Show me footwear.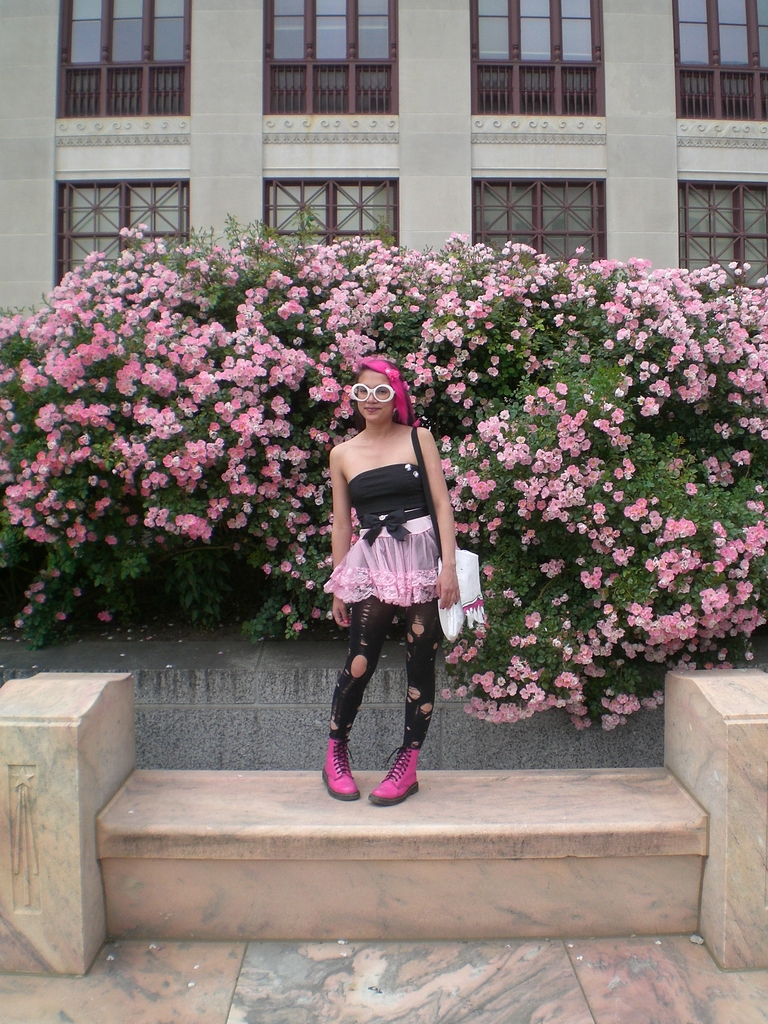
footwear is here: {"x1": 368, "y1": 748, "x2": 420, "y2": 806}.
